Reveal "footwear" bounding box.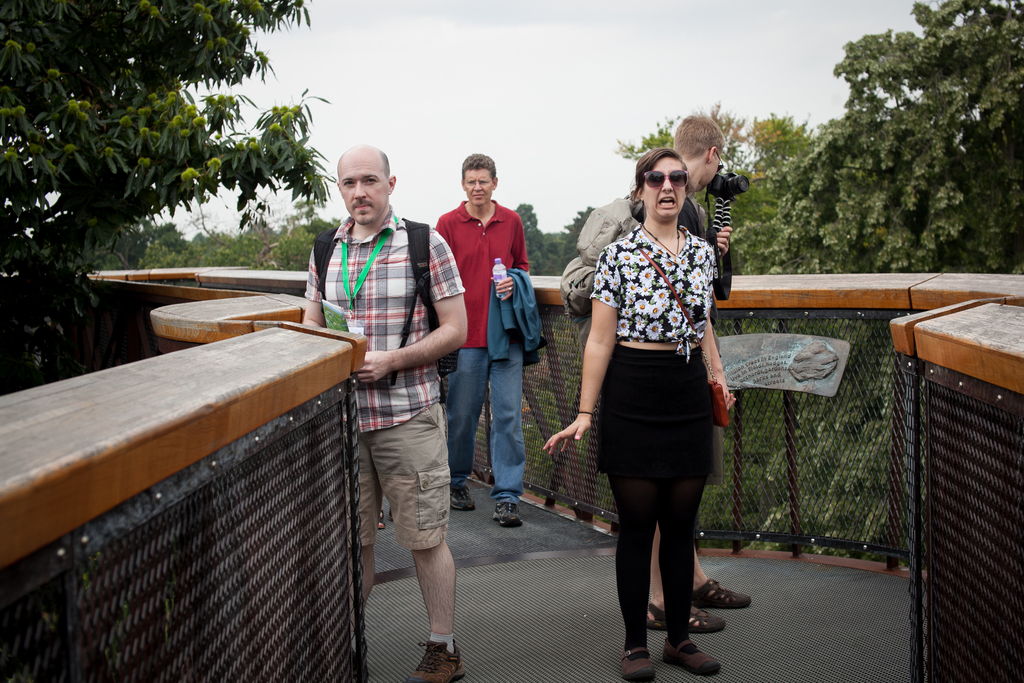
Revealed: <bbox>489, 500, 522, 525</bbox>.
